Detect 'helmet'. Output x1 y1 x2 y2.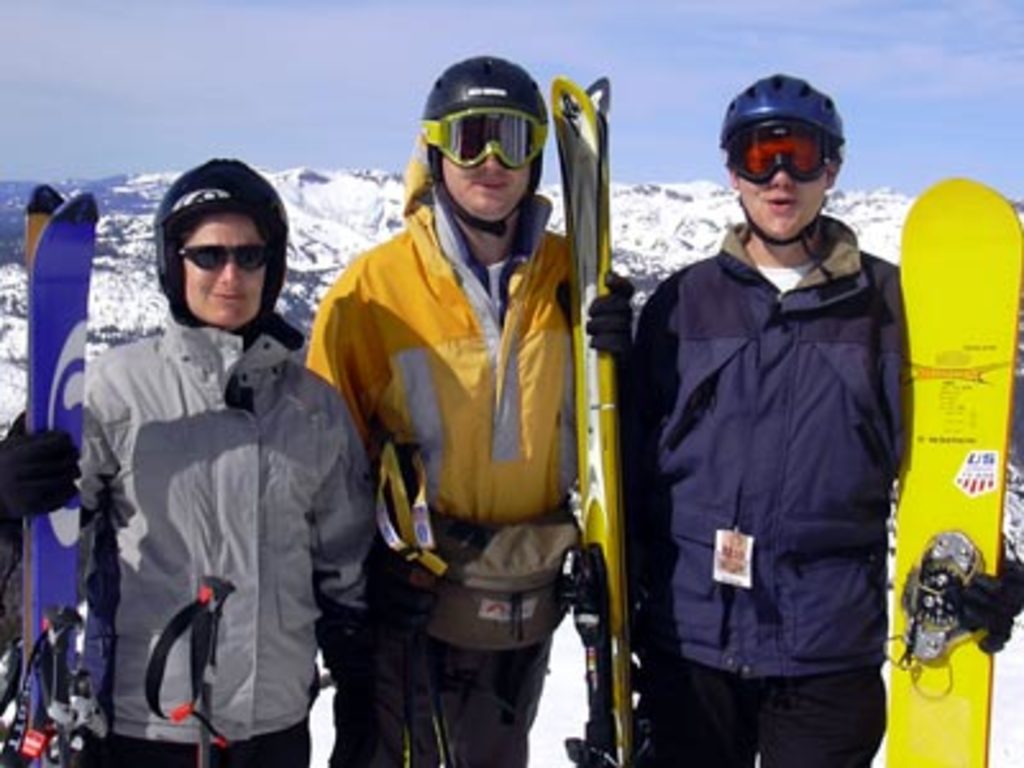
156 159 292 335.
